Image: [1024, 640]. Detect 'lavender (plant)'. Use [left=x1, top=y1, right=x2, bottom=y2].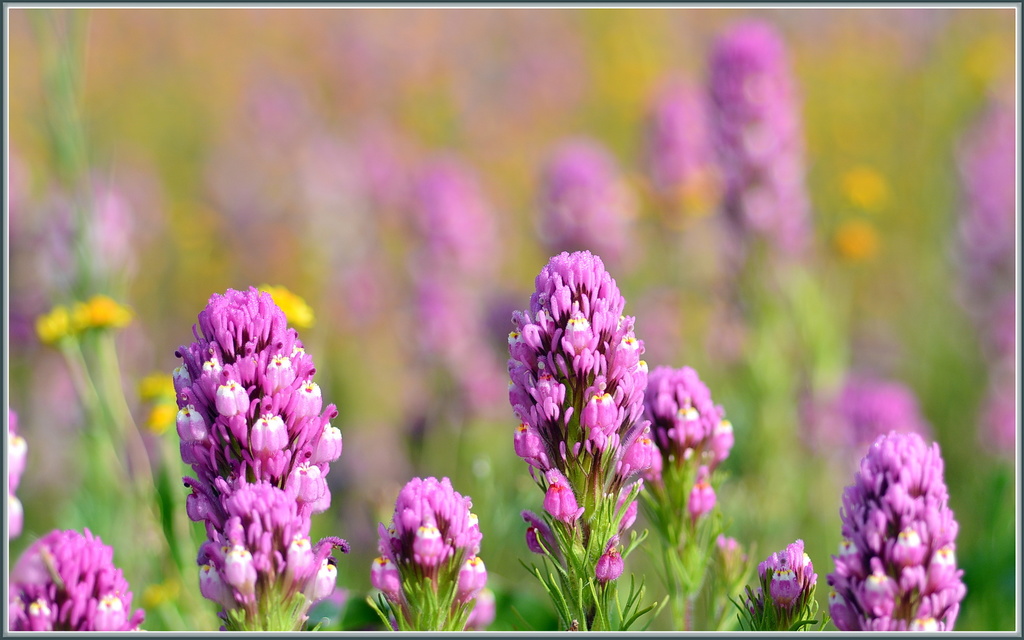
[left=543, top=143, right=627, bottom=264].
